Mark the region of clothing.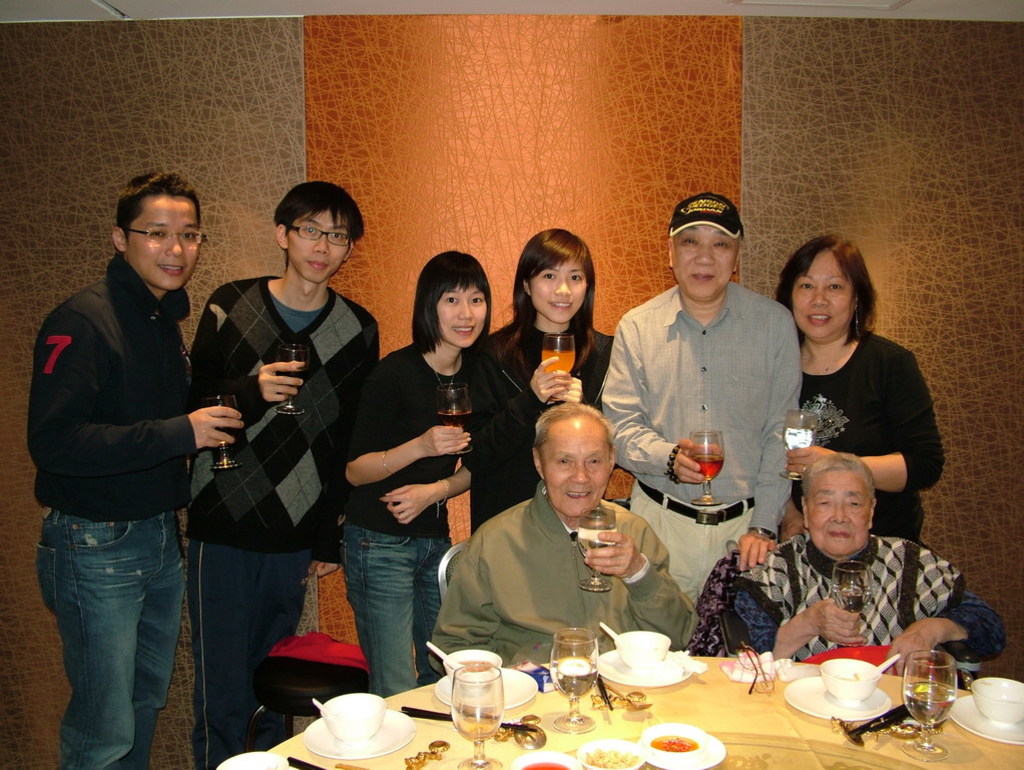
Region: [789,327,940,533].
